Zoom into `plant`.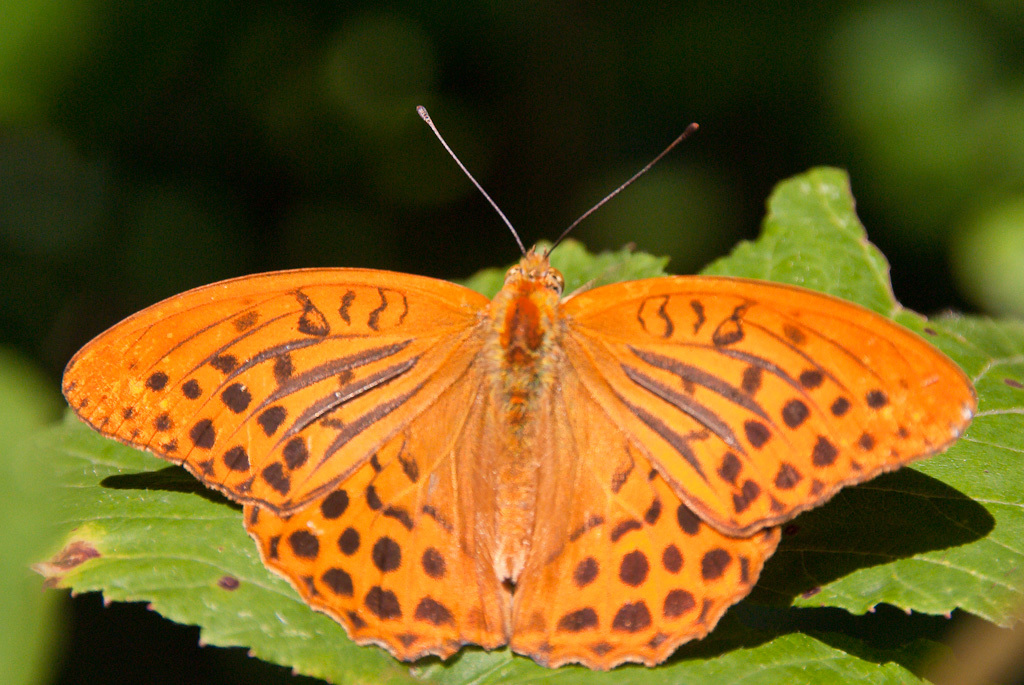
Zoom target: [0,117,1023,684].
